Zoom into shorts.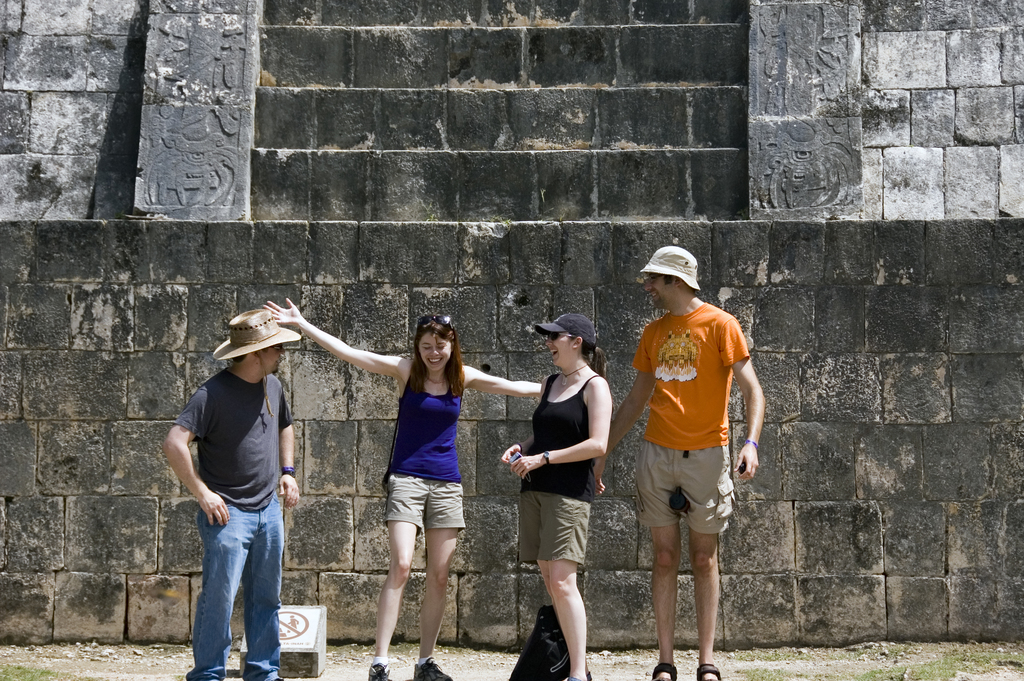
Zoom target: bbox=(382, 473, 467, 539).
